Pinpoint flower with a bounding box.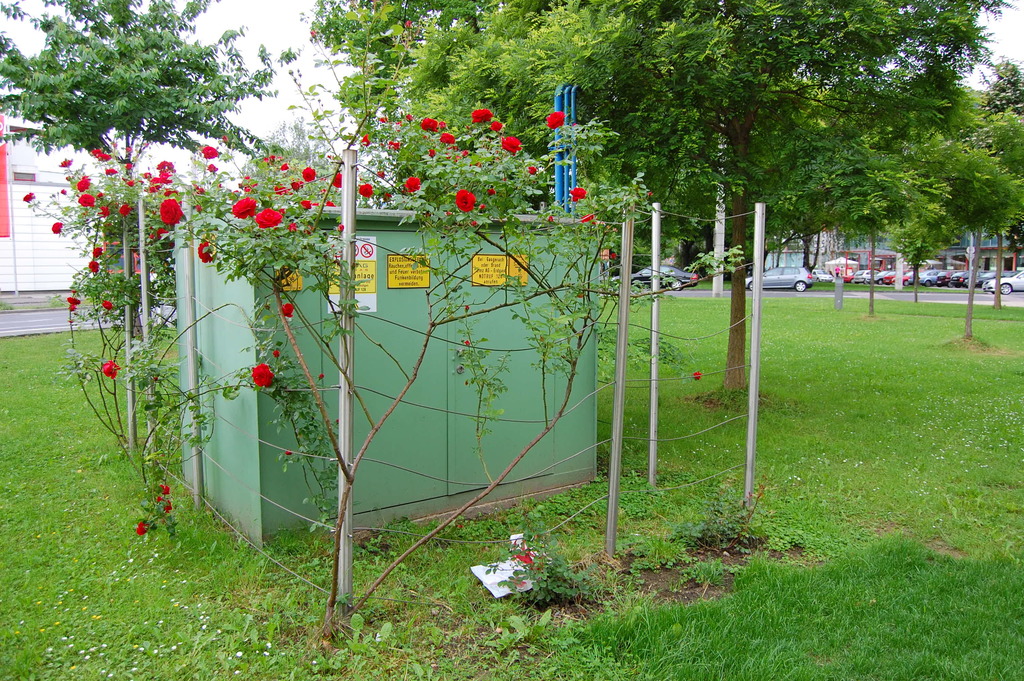
bbox=(407, 20, 410, 27).
